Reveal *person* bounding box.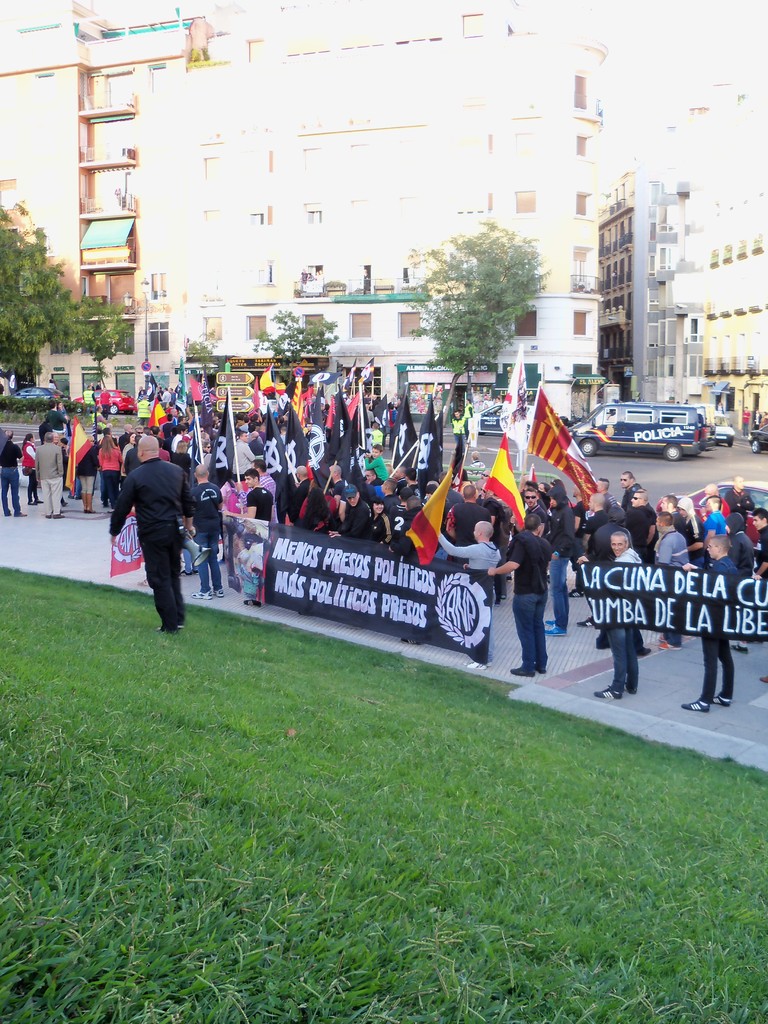
Revealed: x1=420 y1=480 x2=445 y2=502.
